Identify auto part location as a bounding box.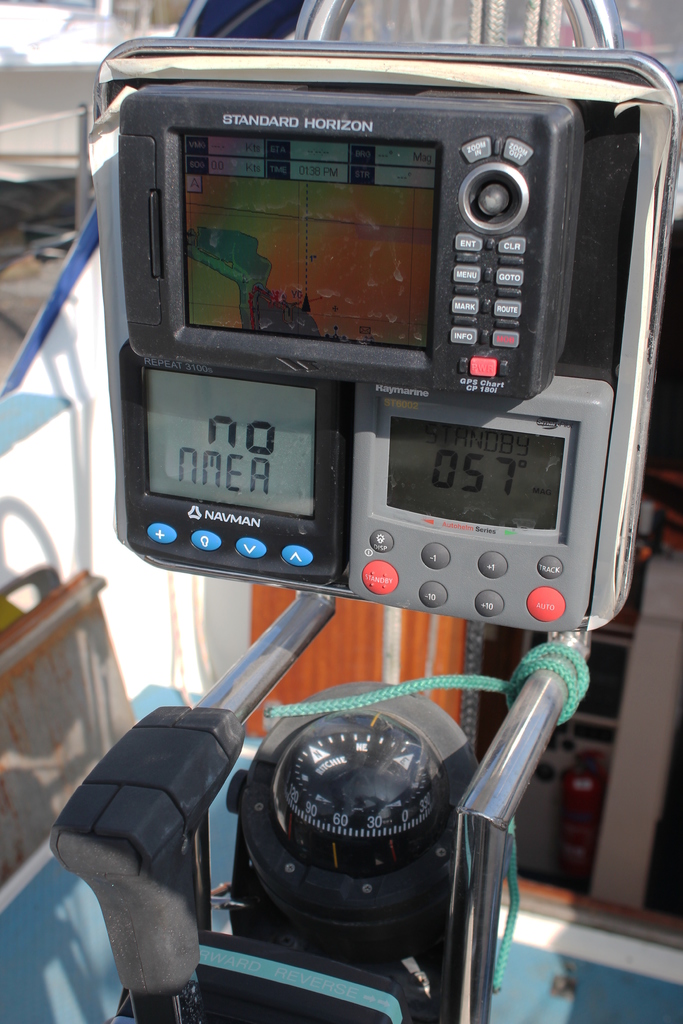
box(247, 708, 472, 879).
